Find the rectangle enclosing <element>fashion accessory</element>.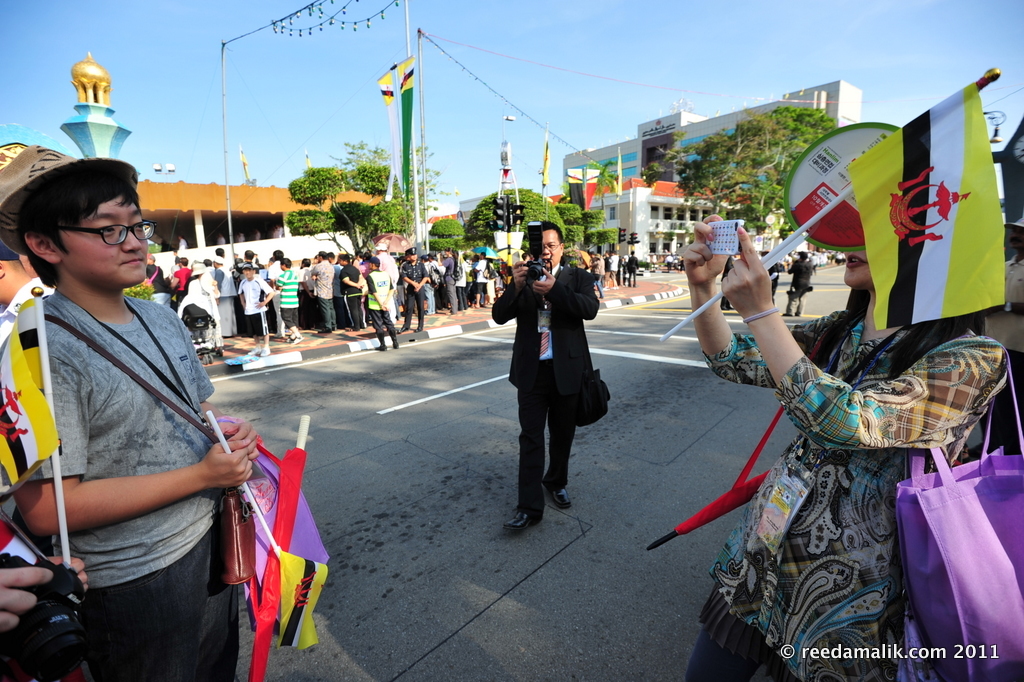
pyautogui.locateOnScreen(503, 507, 545, 534).
